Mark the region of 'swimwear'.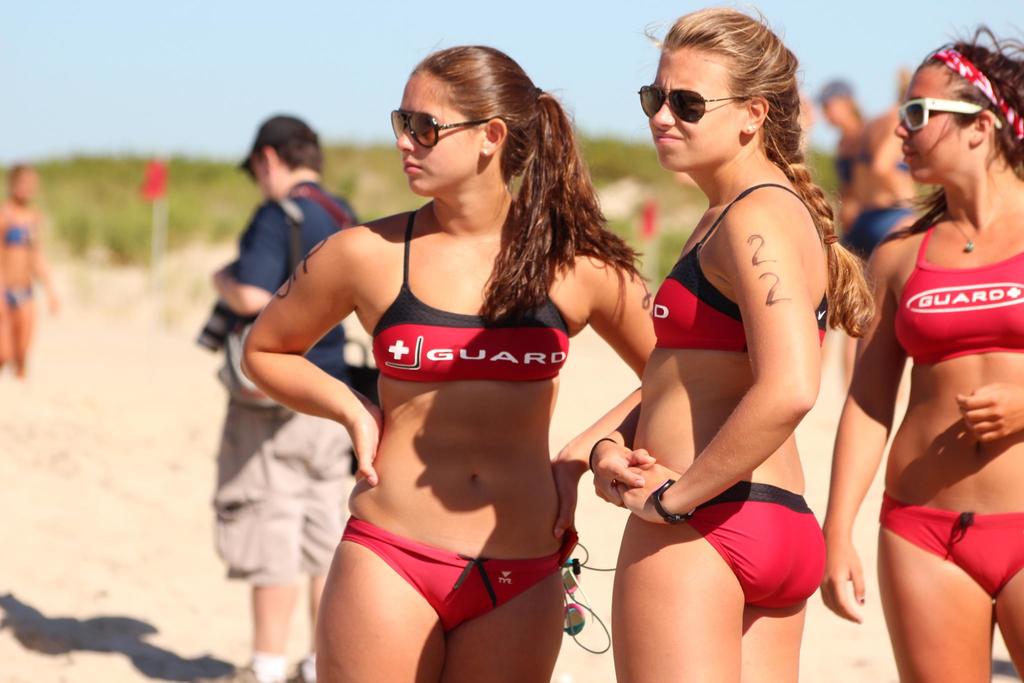
Region: detection(690, 484, 834, 613).
